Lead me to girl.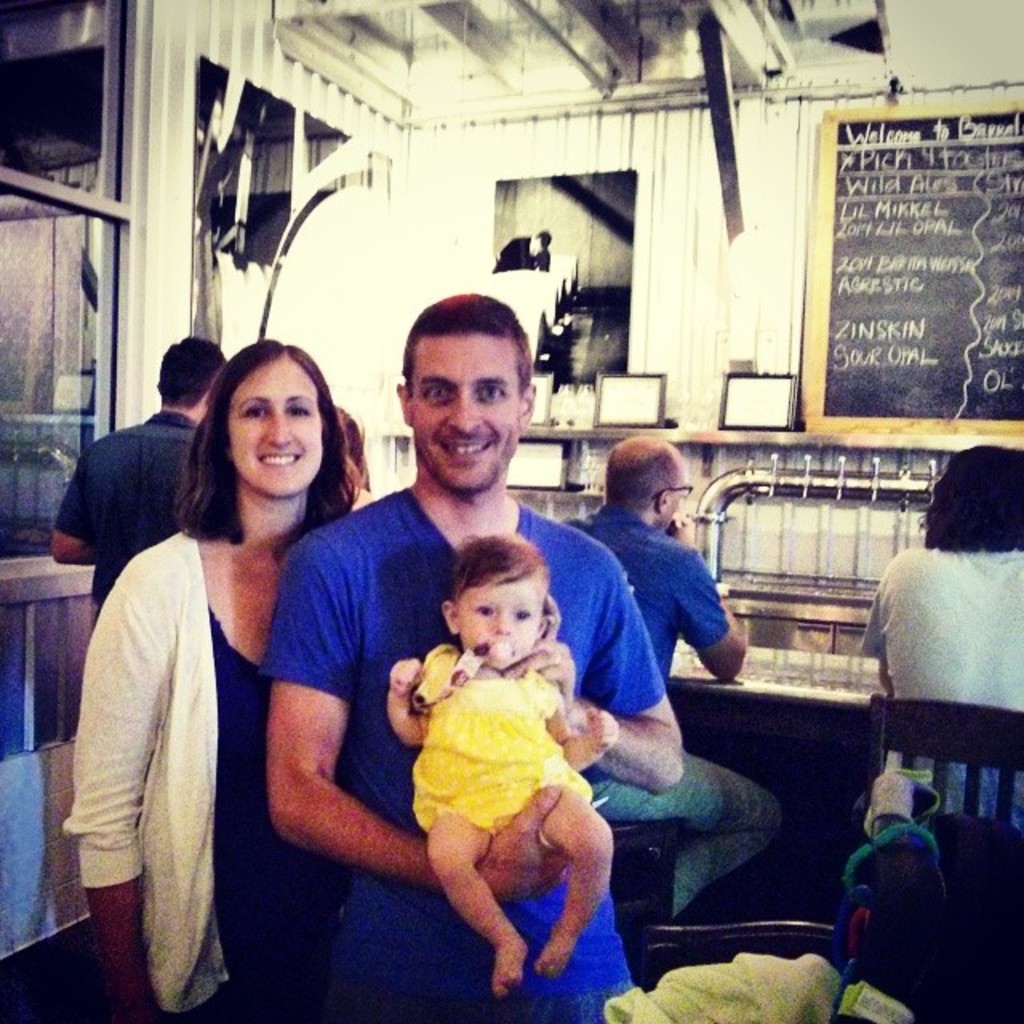
Lead to box(384, 528, 622, 995).
